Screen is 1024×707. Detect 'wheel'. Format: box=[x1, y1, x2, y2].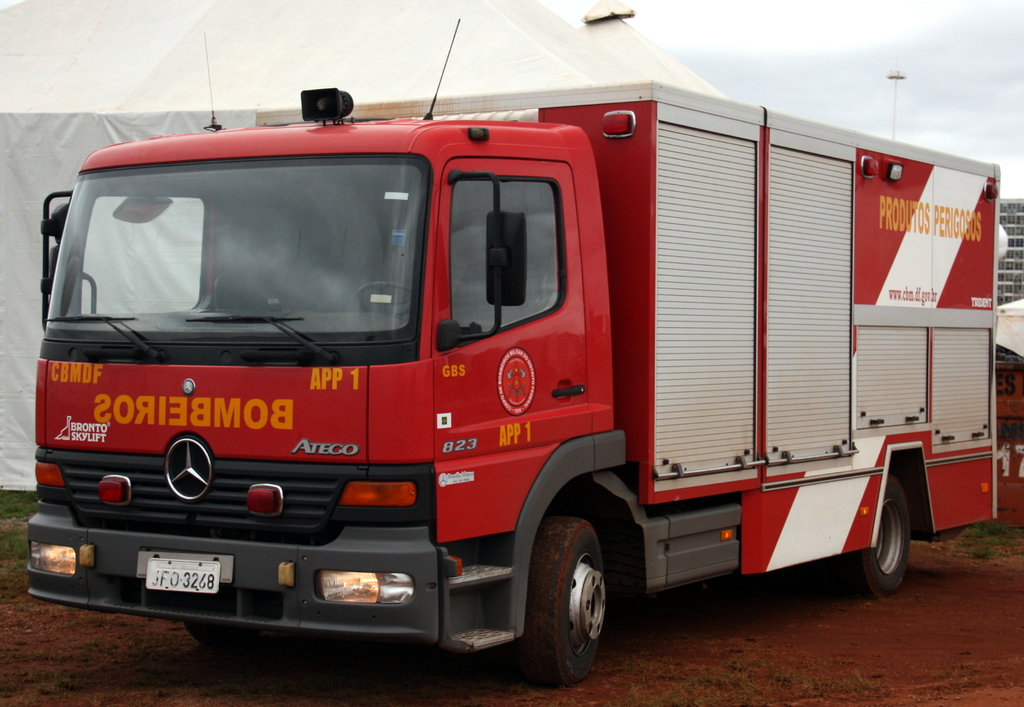
box=[514, 514, 616, 684].
